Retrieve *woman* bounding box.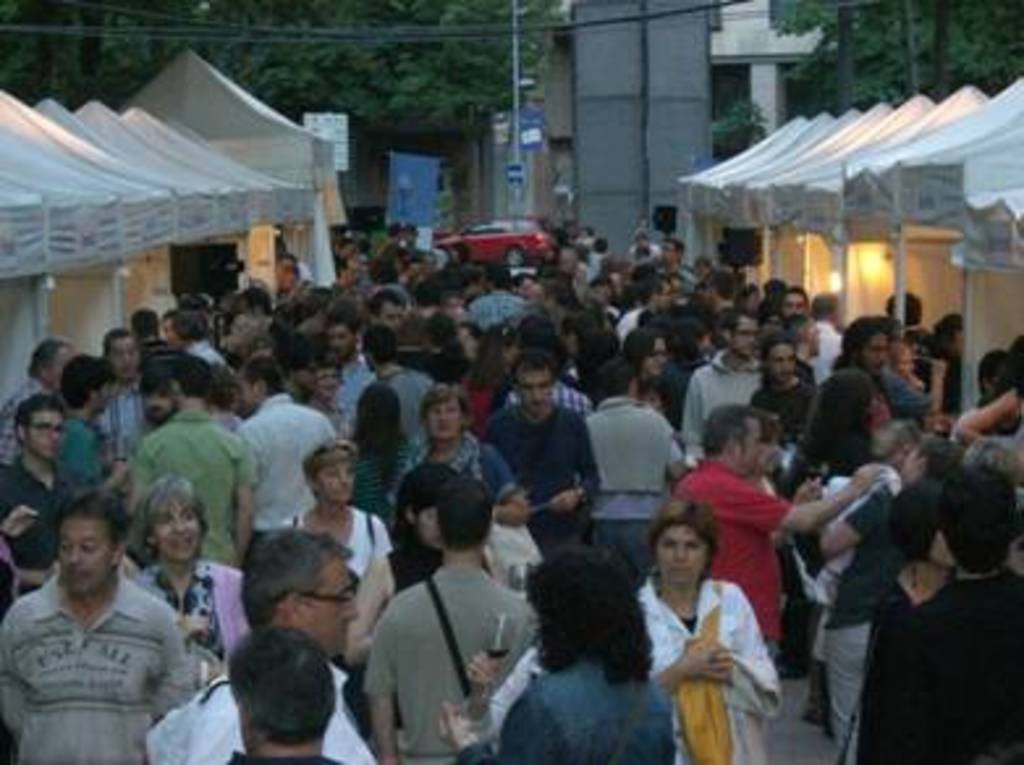
Bounding box: locate(437, 545, 676, 762).
